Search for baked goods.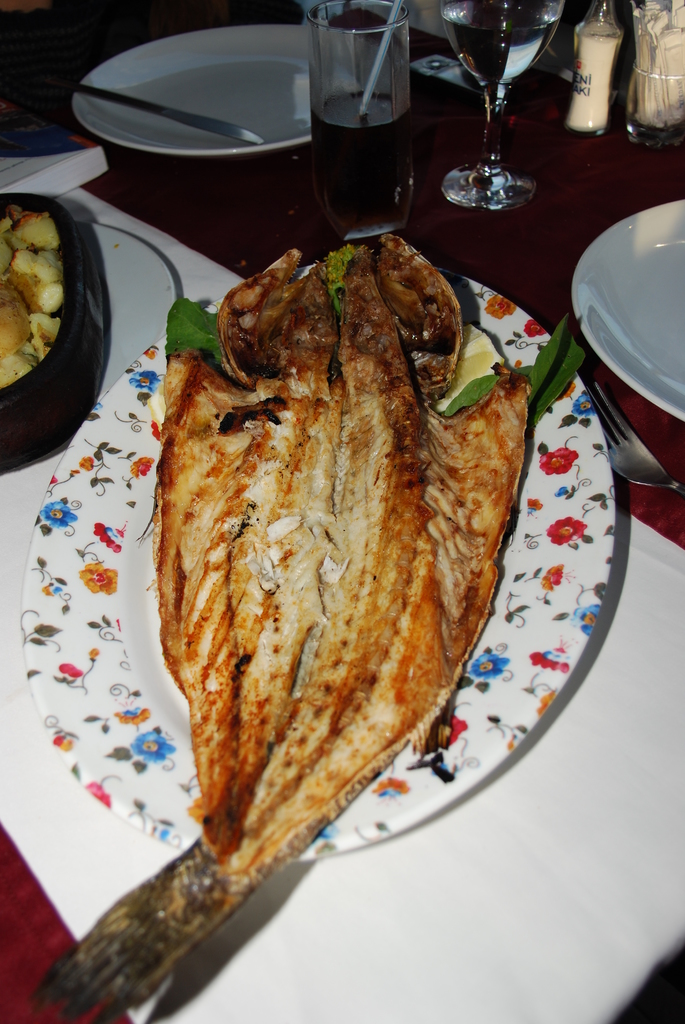
Found at 24/221/592/1016.
